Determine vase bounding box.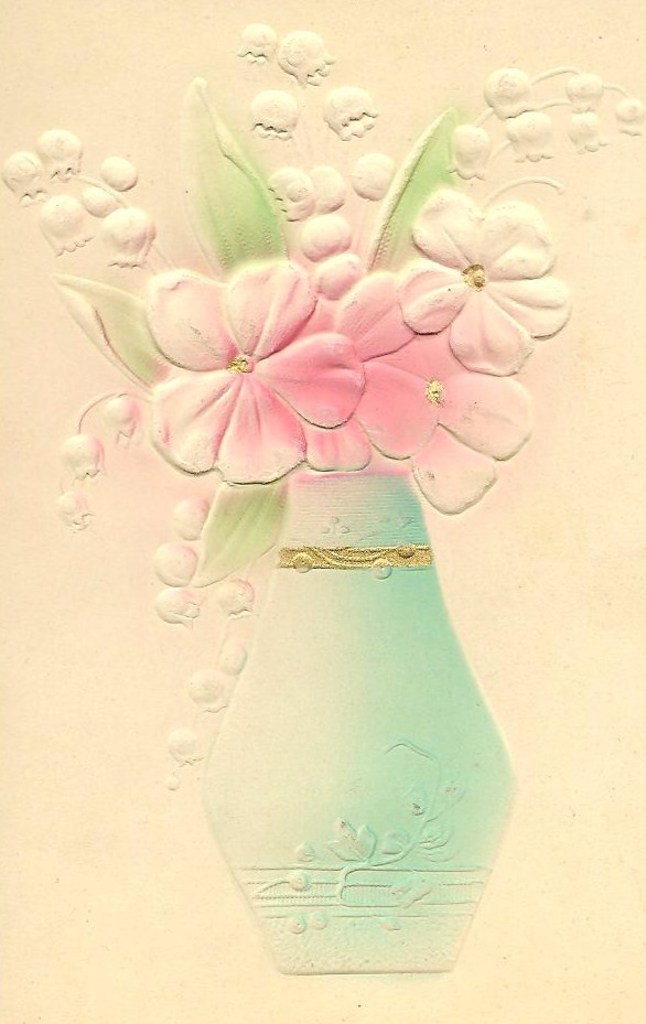
Determined: 196:464:520:974.
